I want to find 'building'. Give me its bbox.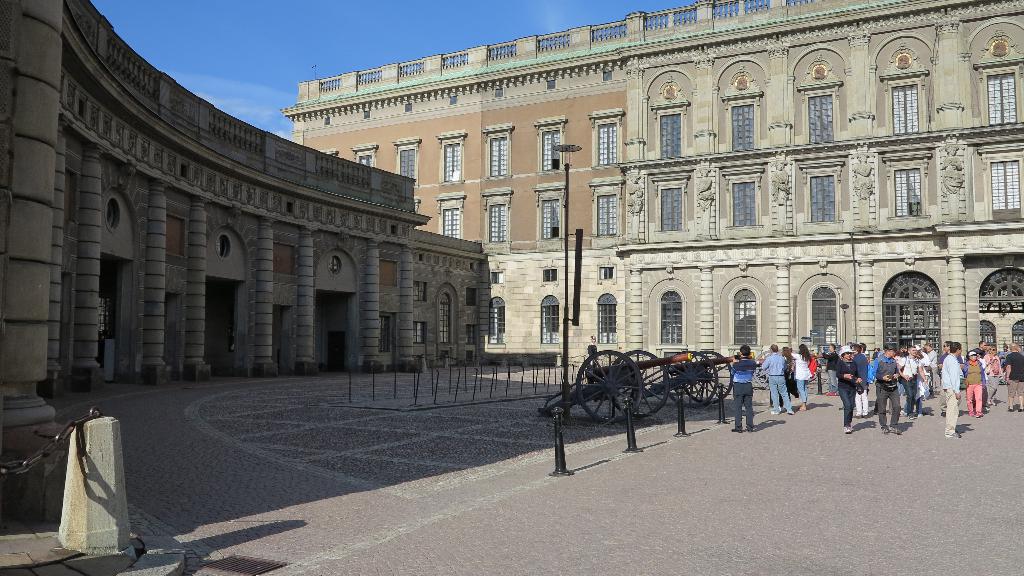
x1=618, y1=0, x2=1023, y2=369.
